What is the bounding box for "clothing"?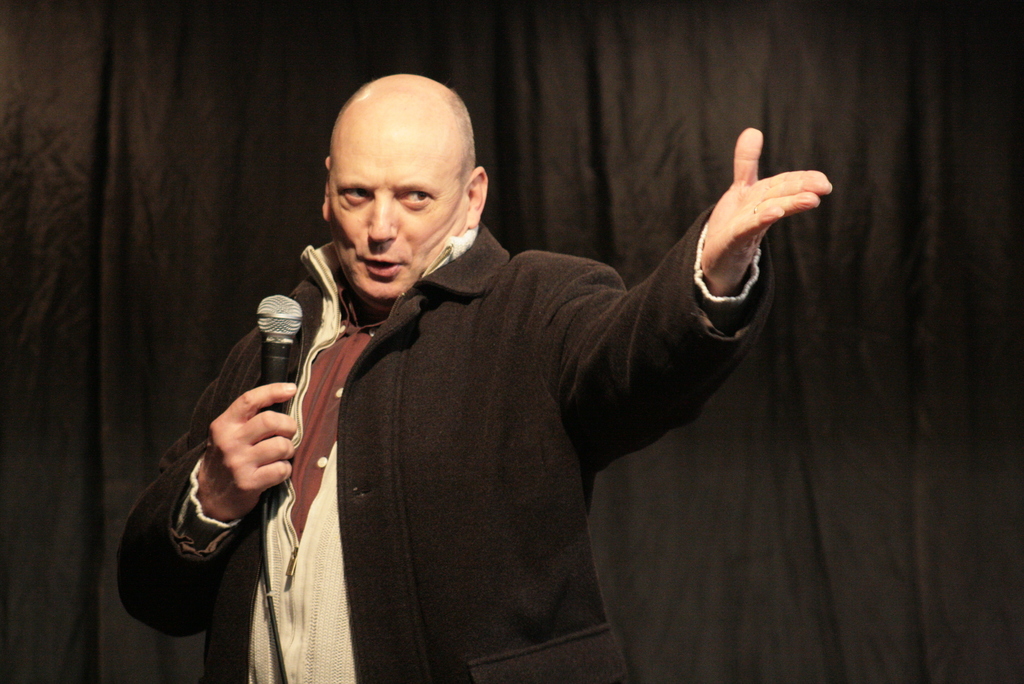
{"x1": 193, "y1": 179, "x2": 685, "y2": 677}.
